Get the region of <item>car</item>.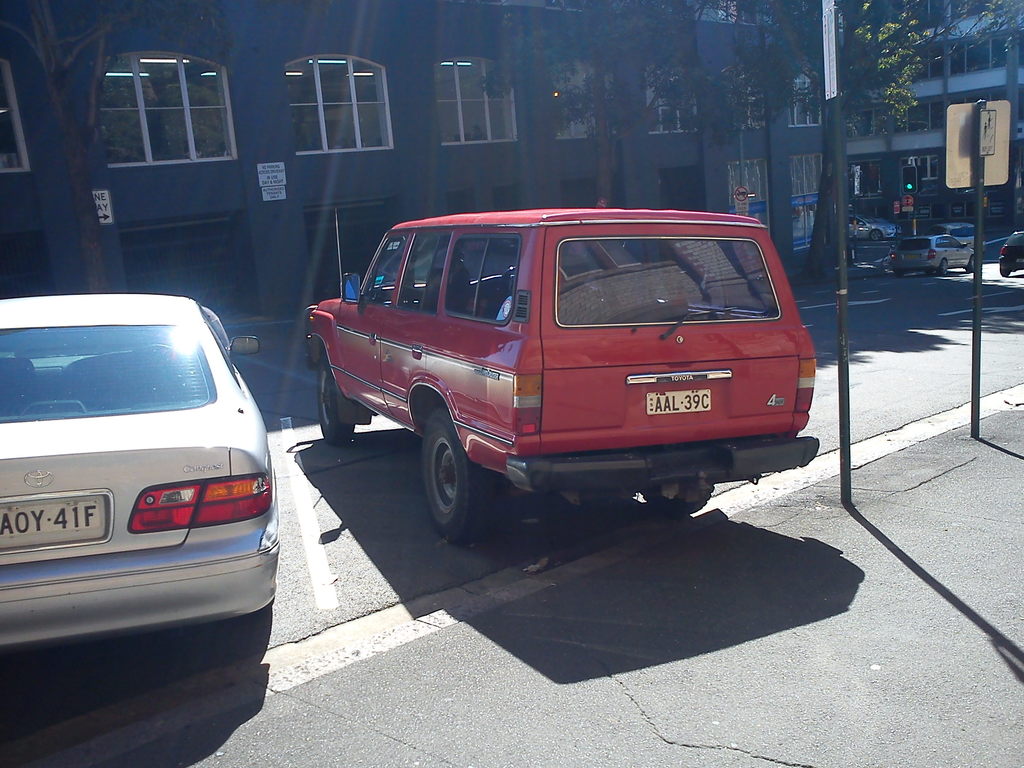
(848,212,899,240).
